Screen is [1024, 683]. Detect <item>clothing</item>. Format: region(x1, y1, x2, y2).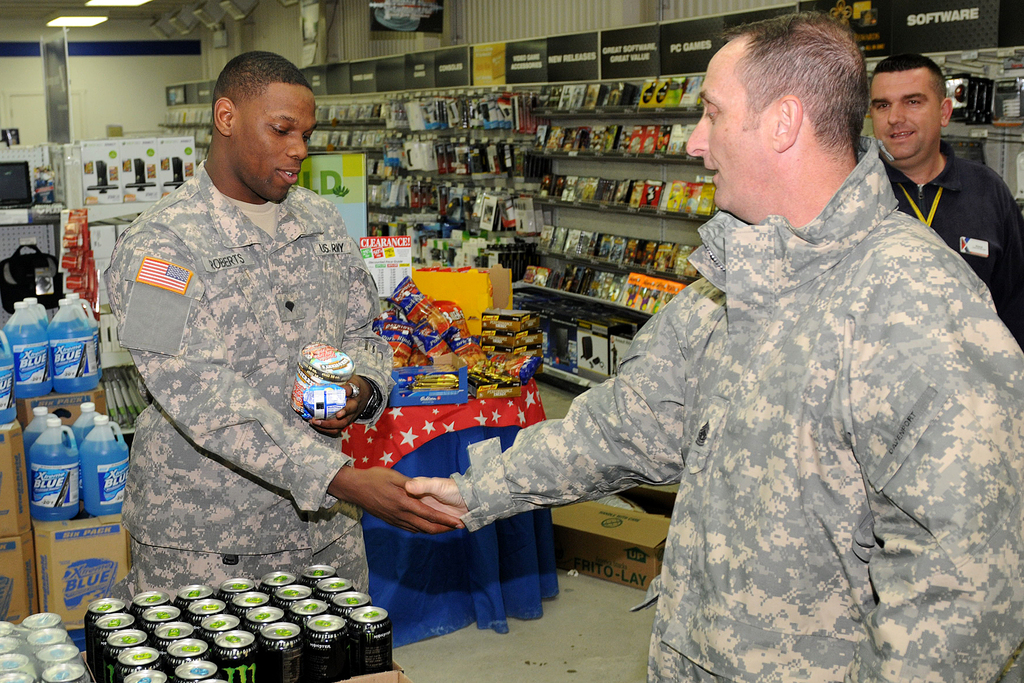
region(90, 131, 392, 595).
